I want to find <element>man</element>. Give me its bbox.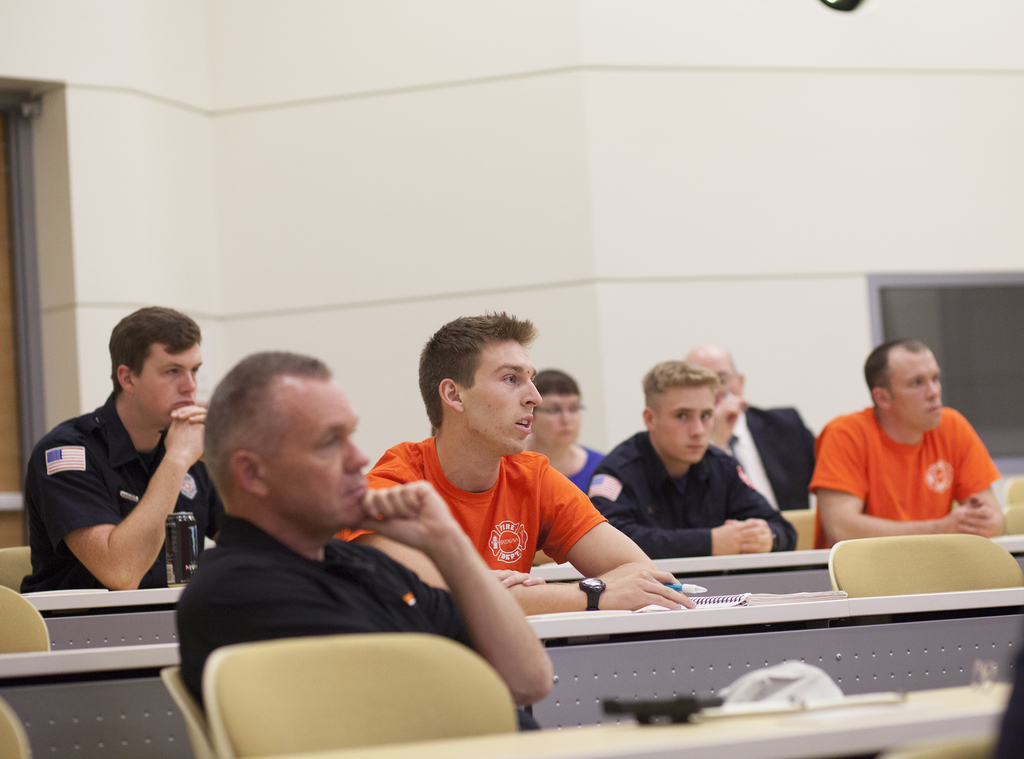
[20,313,225,631].
